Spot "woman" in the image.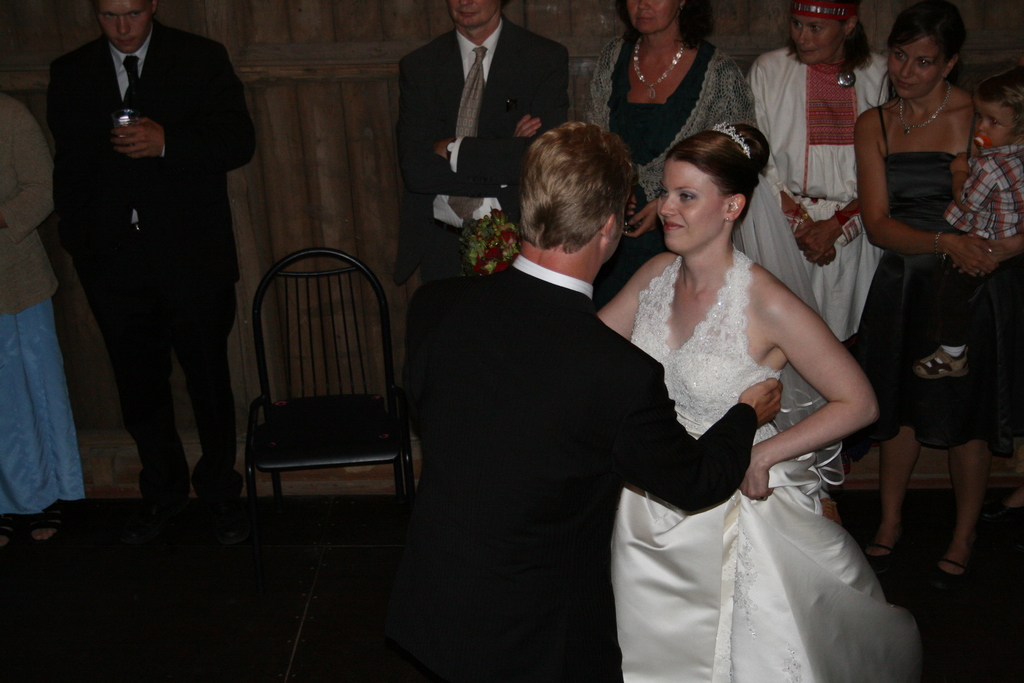
"woman" found at {"left": 597, "top": 103, "right": 915, "bottom": 671}.
